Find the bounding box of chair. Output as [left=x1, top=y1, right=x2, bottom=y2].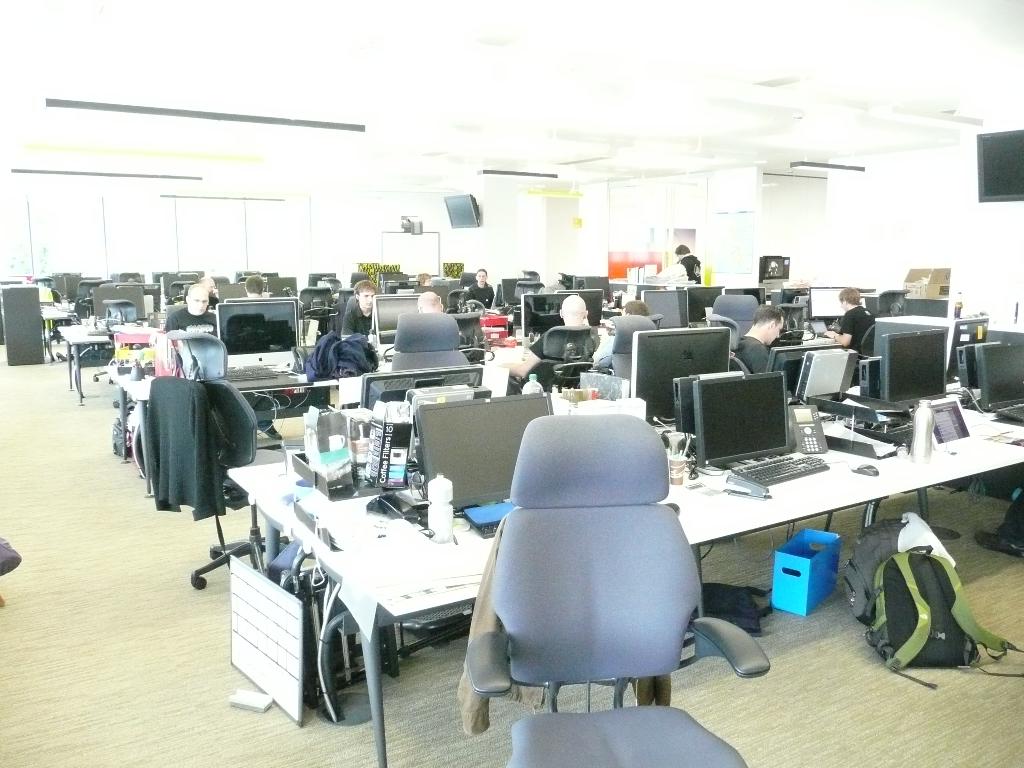
[left=148, top=333, right=286, bottom=588].
